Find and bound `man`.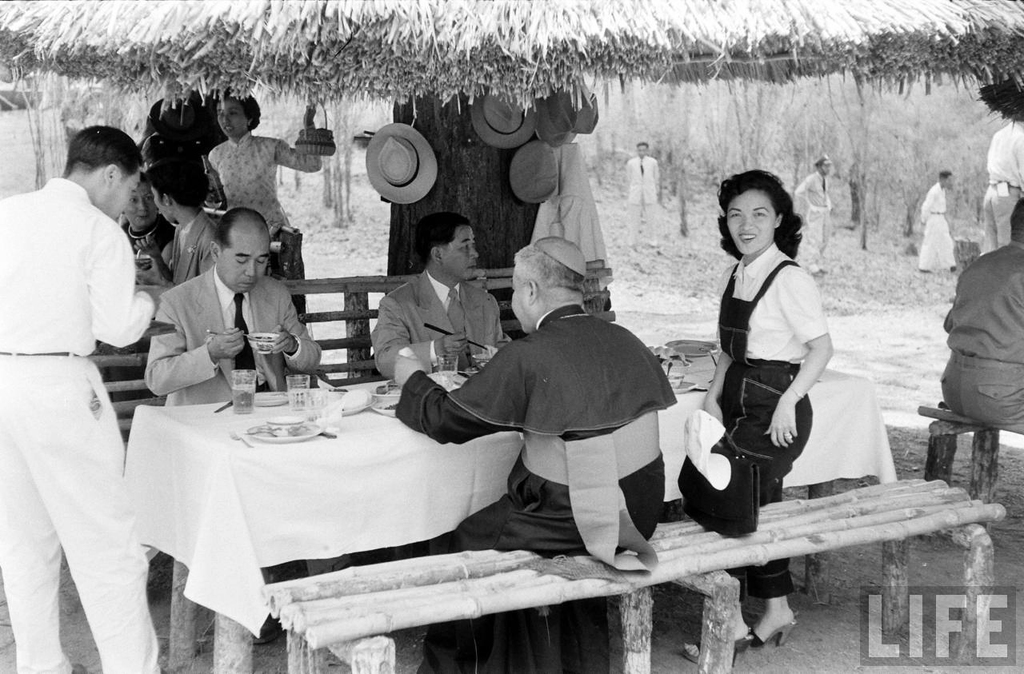
Bound: [798,152,834,278].
